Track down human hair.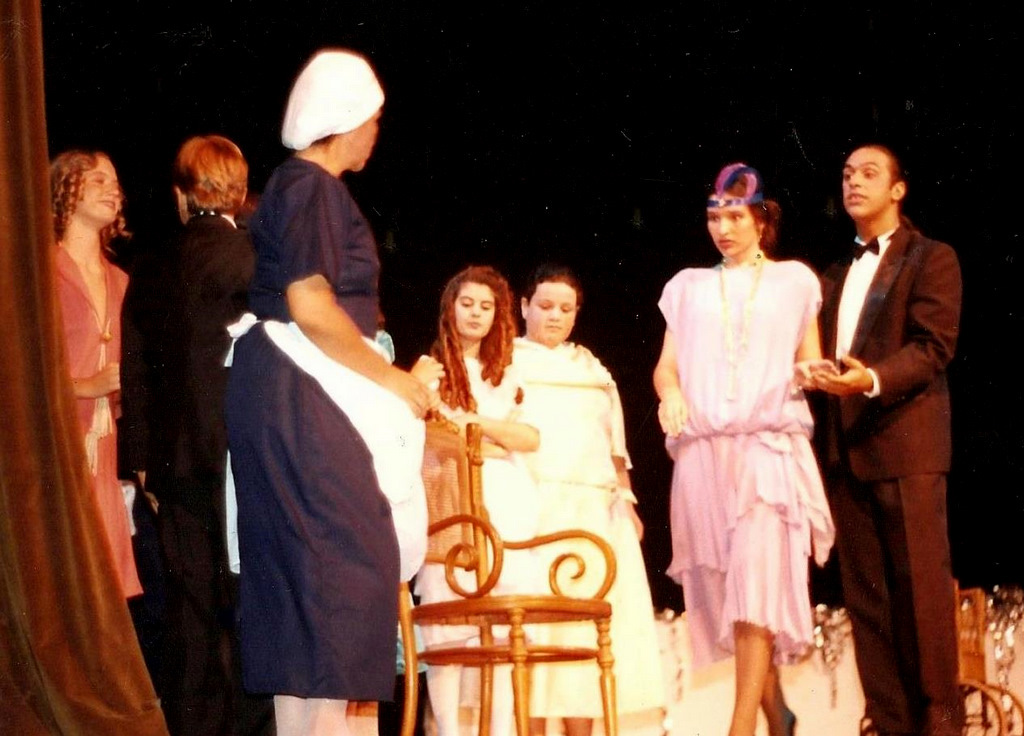
Tracked to 434:260:511:377.
